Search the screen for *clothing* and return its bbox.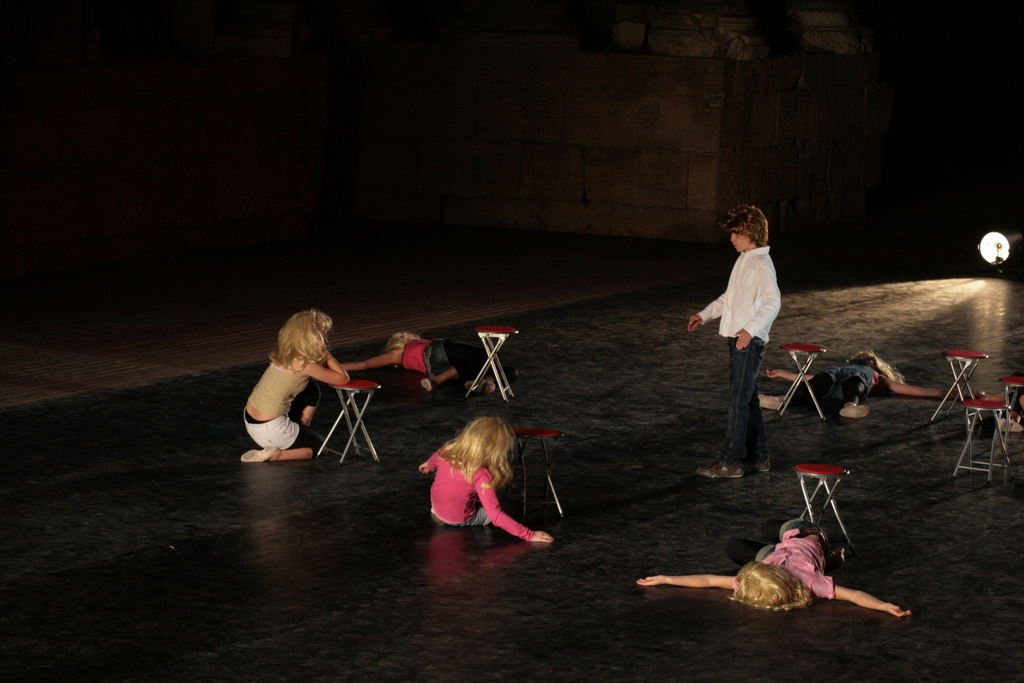
Found: (708, 220, 799, 457).
